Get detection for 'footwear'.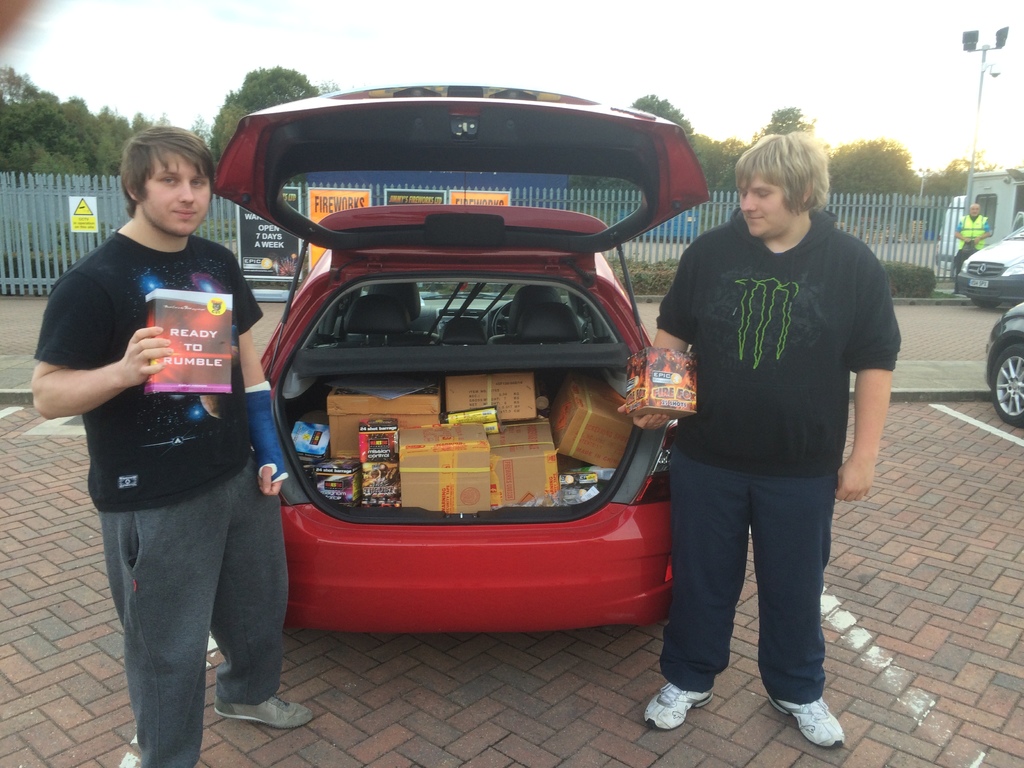
Detection: l=646, t=679, r=717, b=730.
